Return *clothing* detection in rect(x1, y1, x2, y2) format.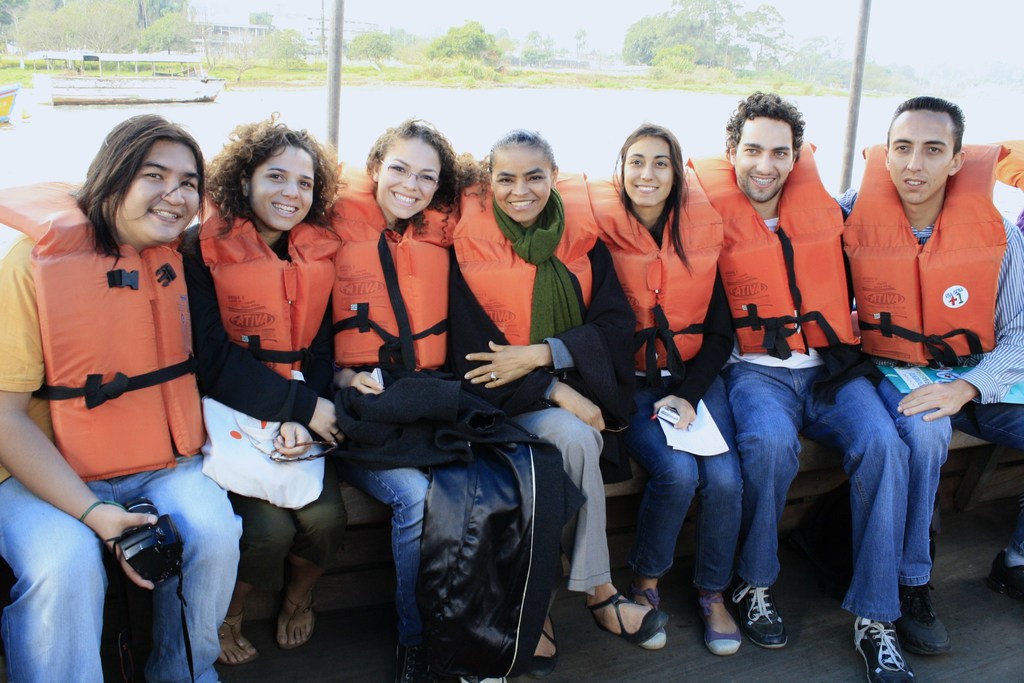
rect(197, 213, 331, 618).
